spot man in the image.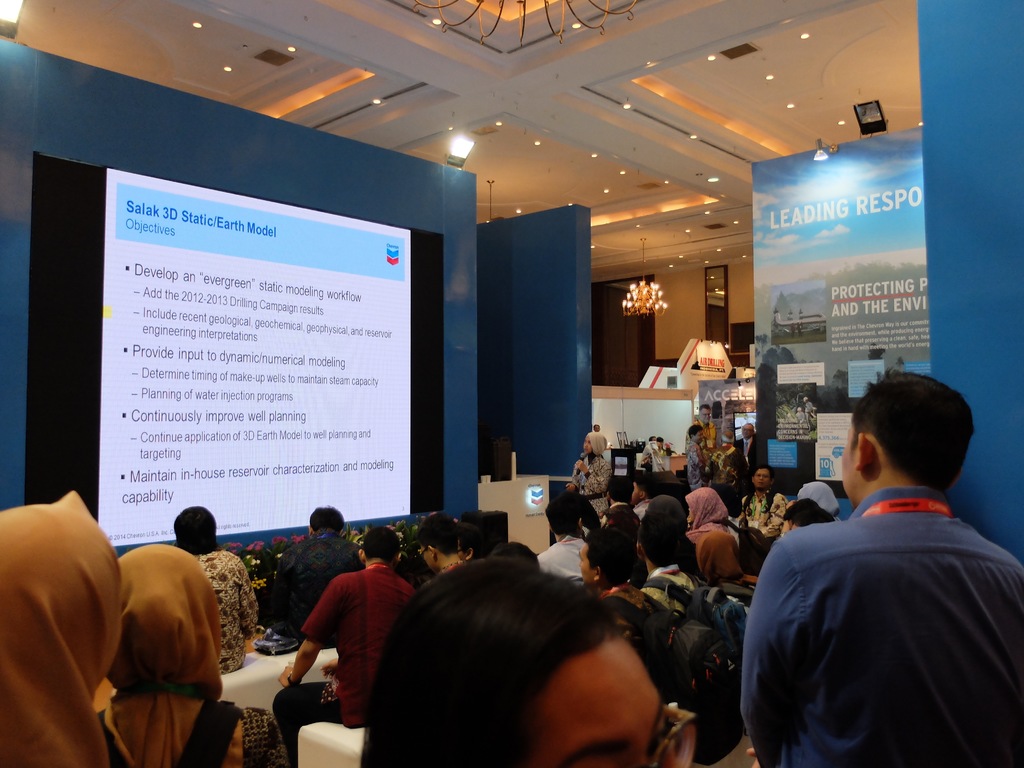
man found at select_region(640, 437, 666, 471).
